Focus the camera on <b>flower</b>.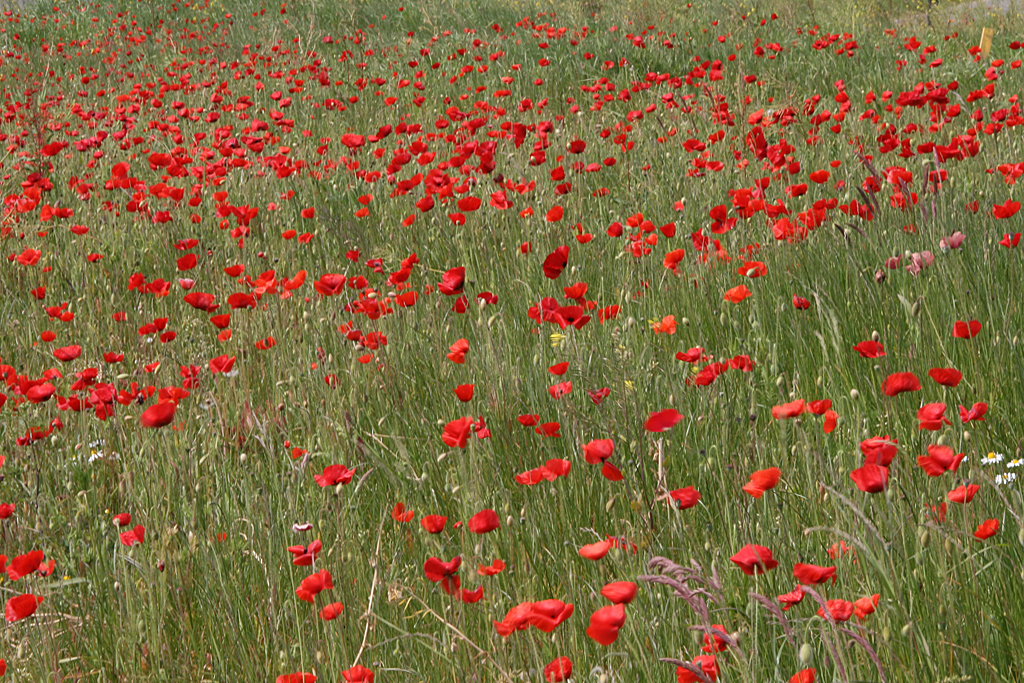
Focus region: [x1=301, y1=566, x2=333, y2=605].
